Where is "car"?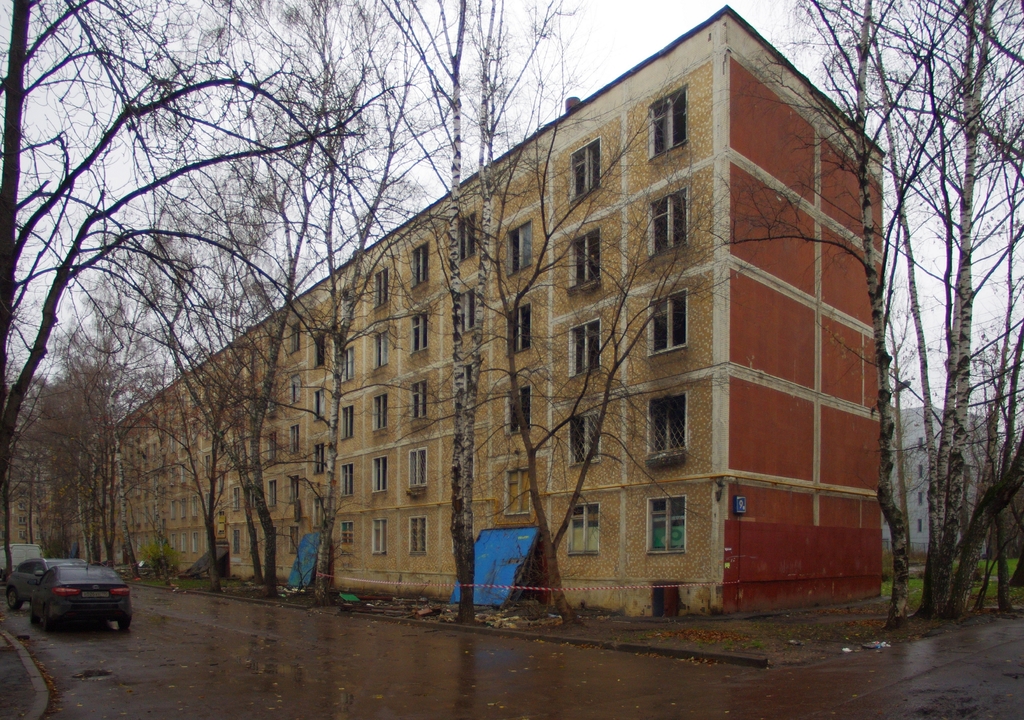
(x1=3, y1=548, x2=61, y2=610).
